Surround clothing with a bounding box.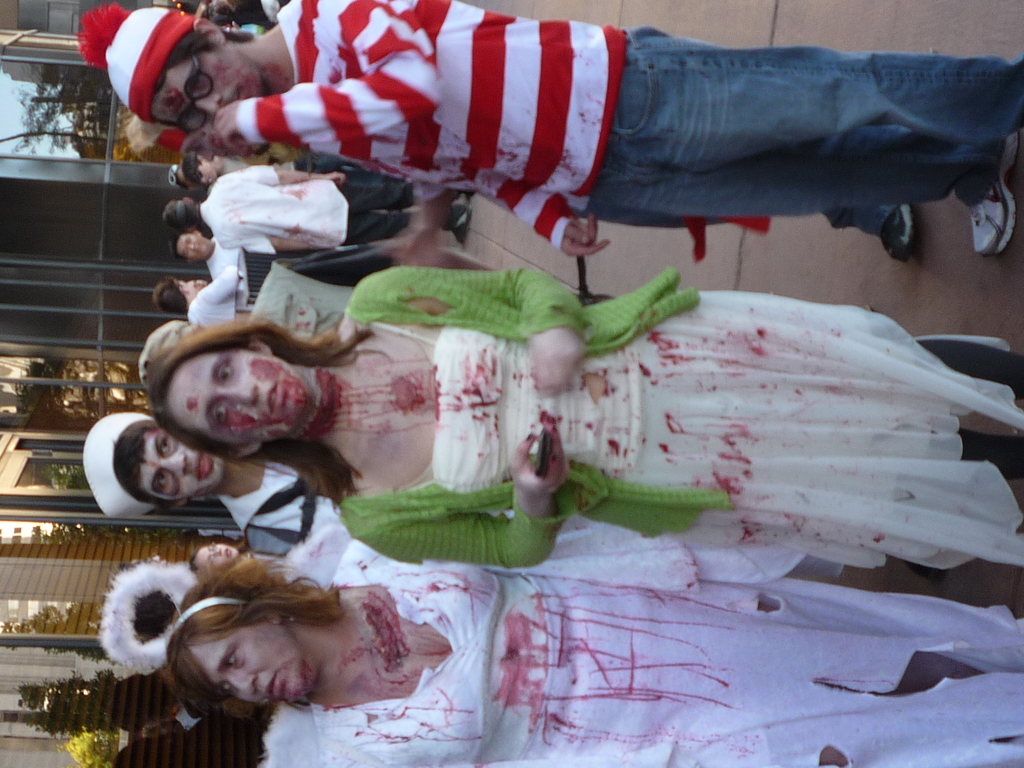
[left=219, top=458, right=338, bottom=561].
